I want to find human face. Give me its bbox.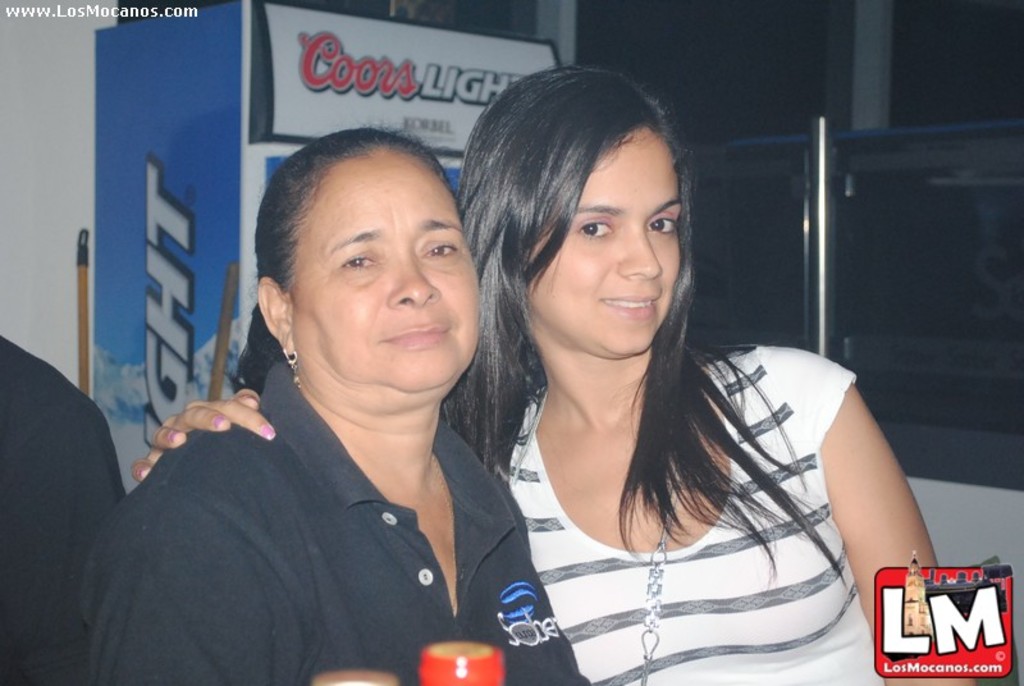
box(285, 156, 481, 390).
